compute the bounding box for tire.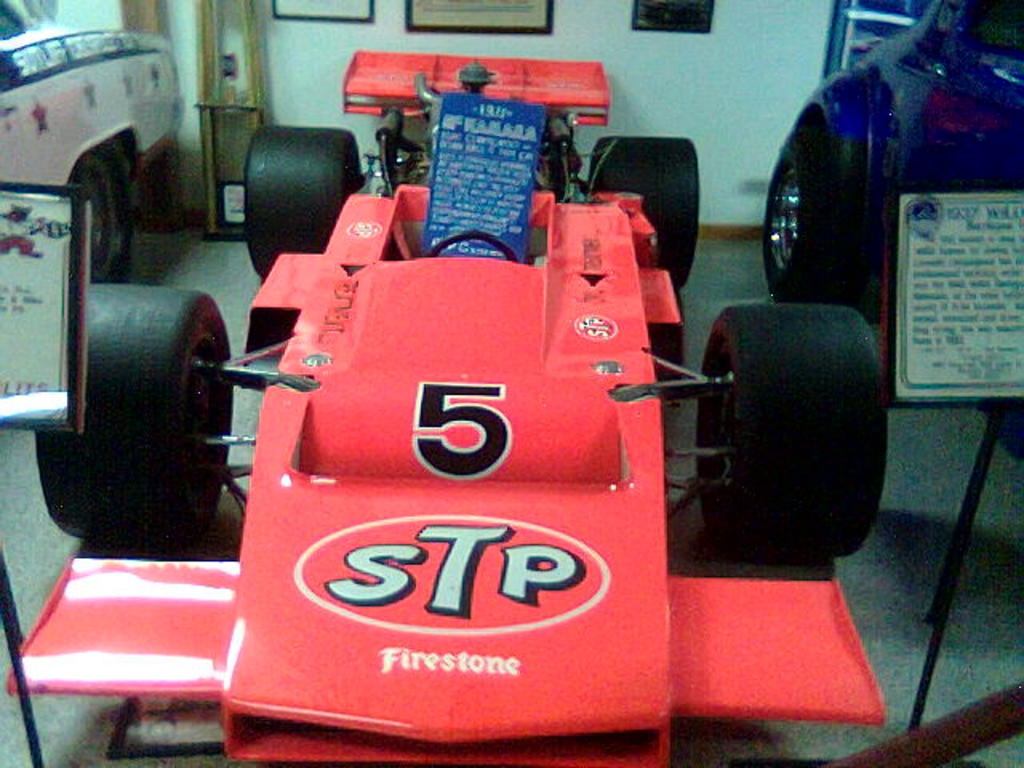
<region>38, 286, 235, 552</region>.
